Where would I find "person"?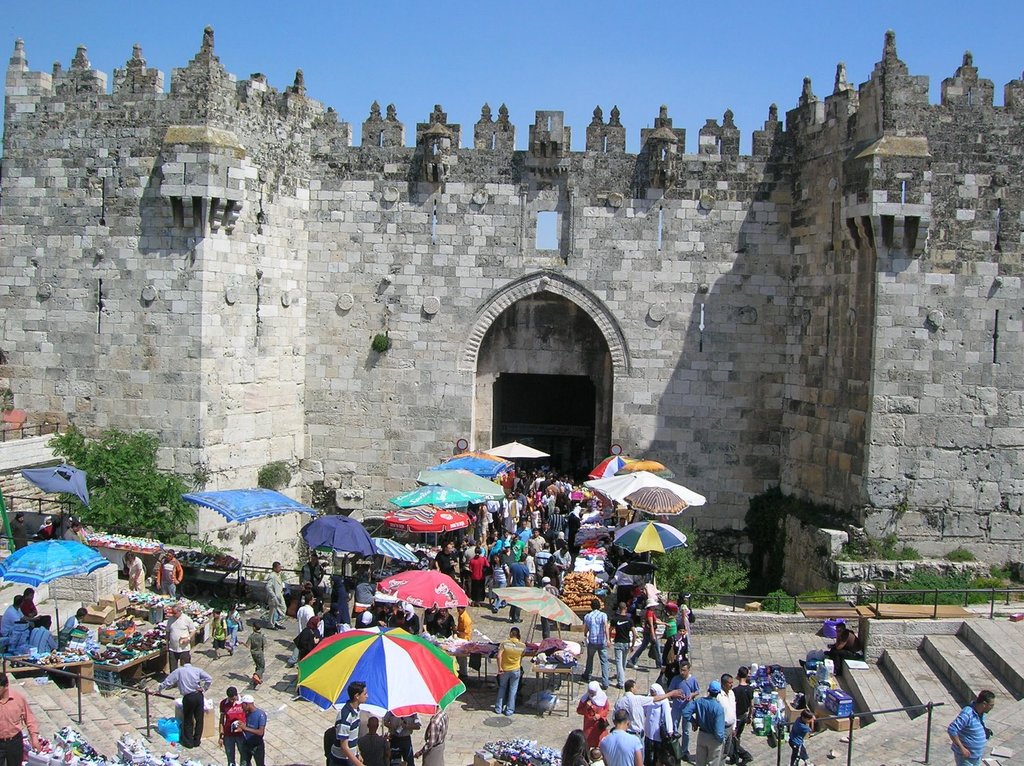
At 28/613/56/653.
